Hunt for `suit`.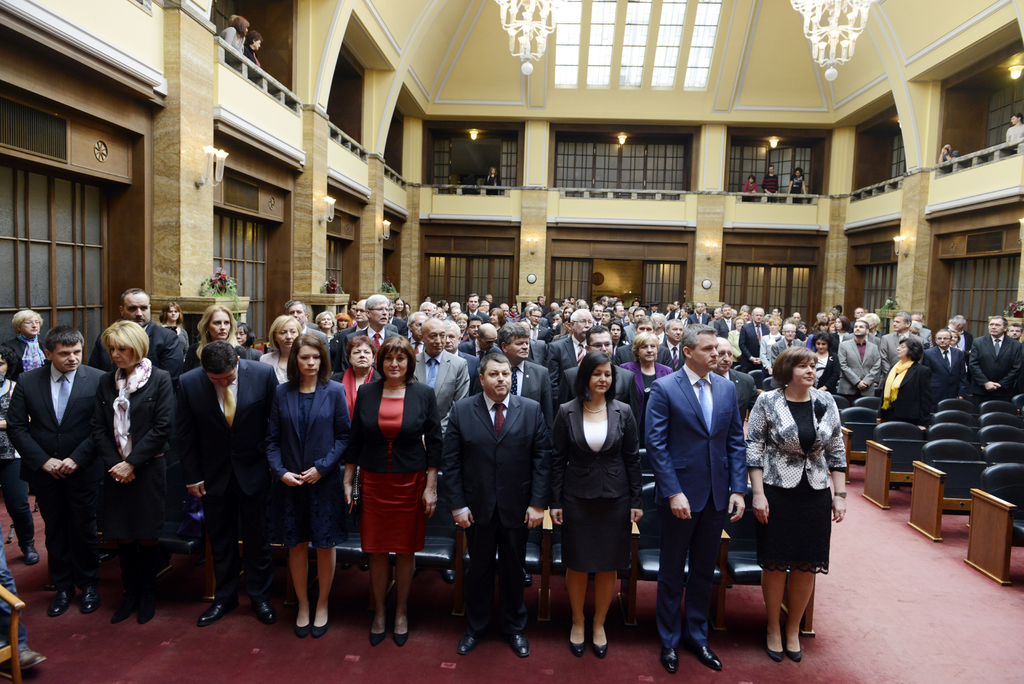
Hunted down at select_region(406, 332, 419, 344).
